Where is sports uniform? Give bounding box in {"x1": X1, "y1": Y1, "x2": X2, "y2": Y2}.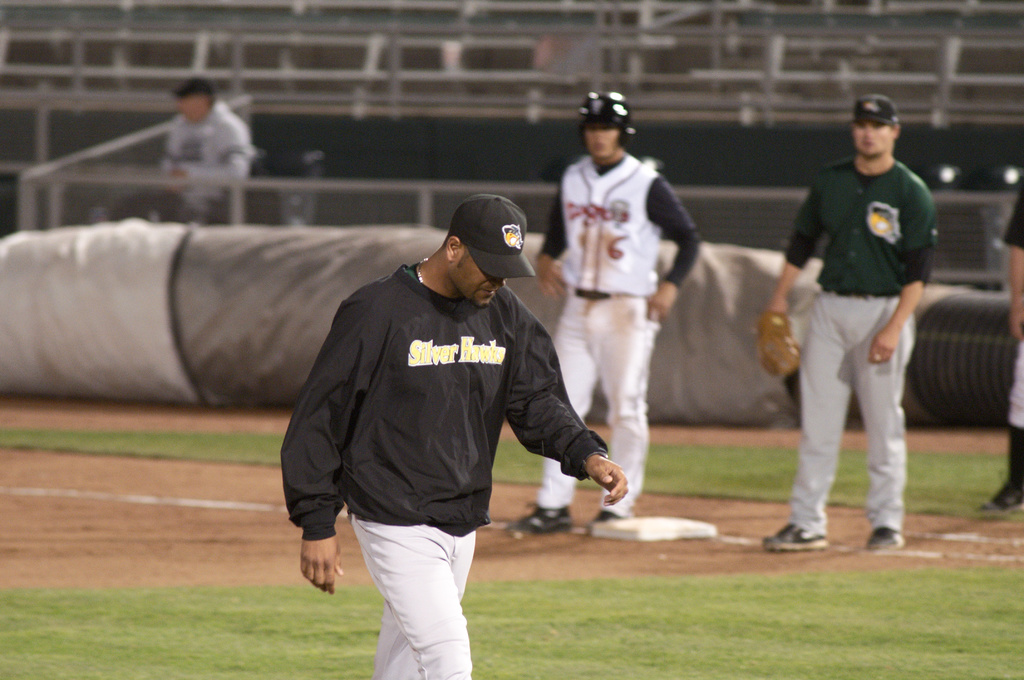
{"x1": 1005, "y1": 191, "x2": 1023, "y2": 505}.
